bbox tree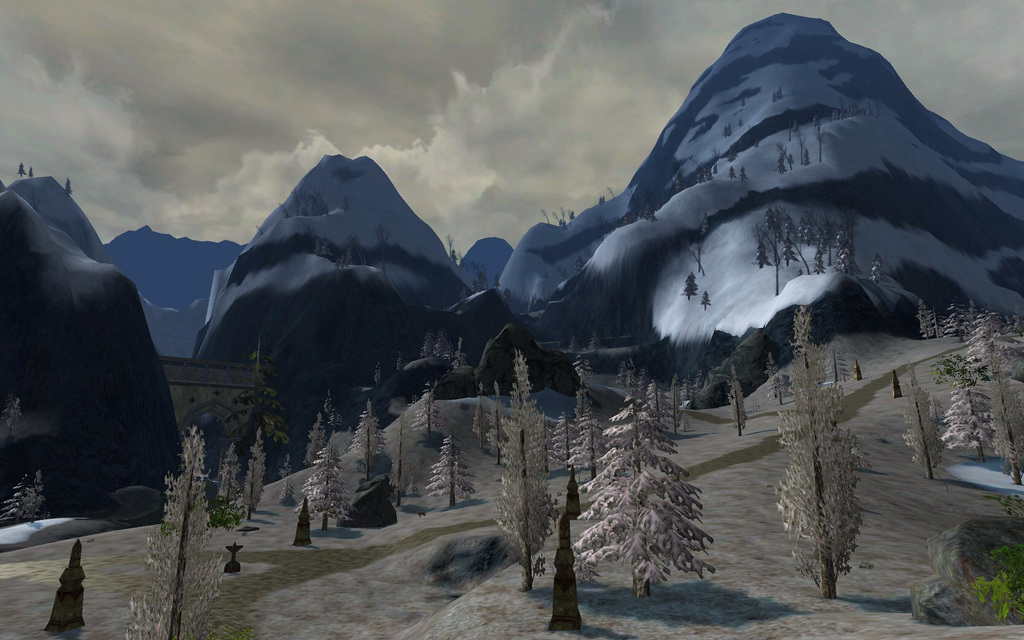
box(574, 394, 708, 602)
